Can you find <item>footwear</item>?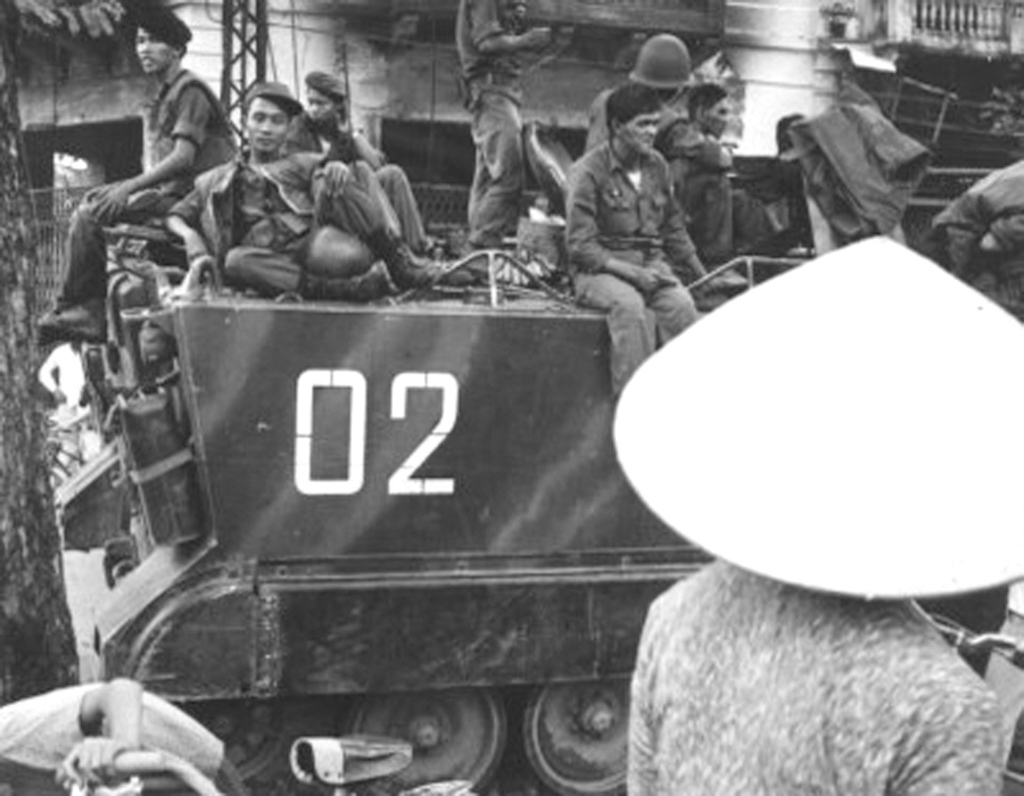
Yes, bounding box: [369, 240, 479, 280].
